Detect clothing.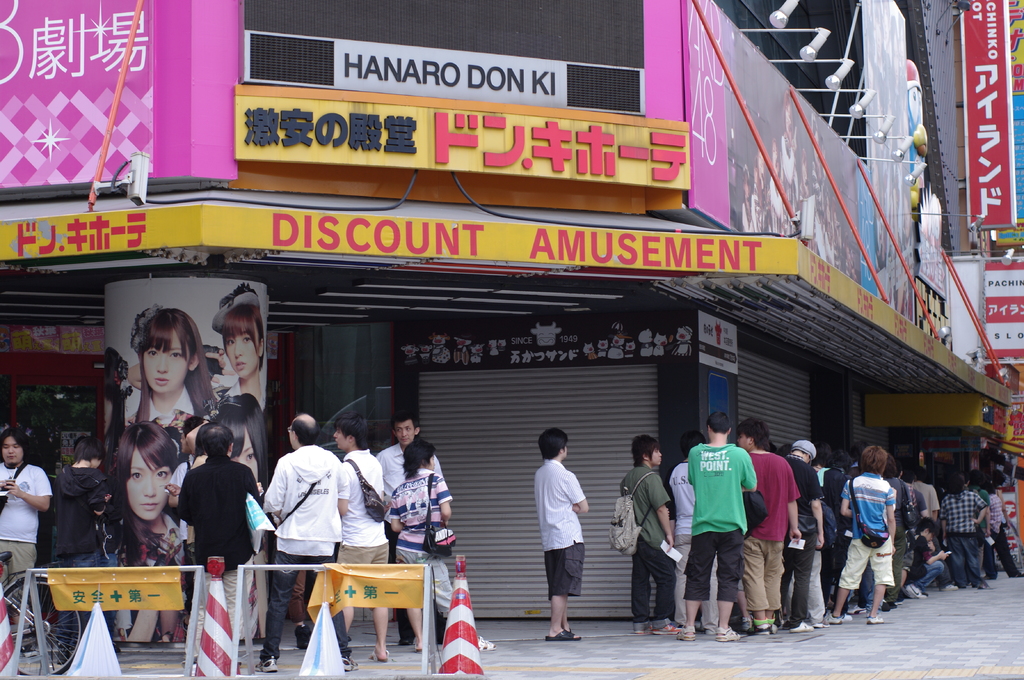
Detected at BBox(840, 465, 893, 594).
